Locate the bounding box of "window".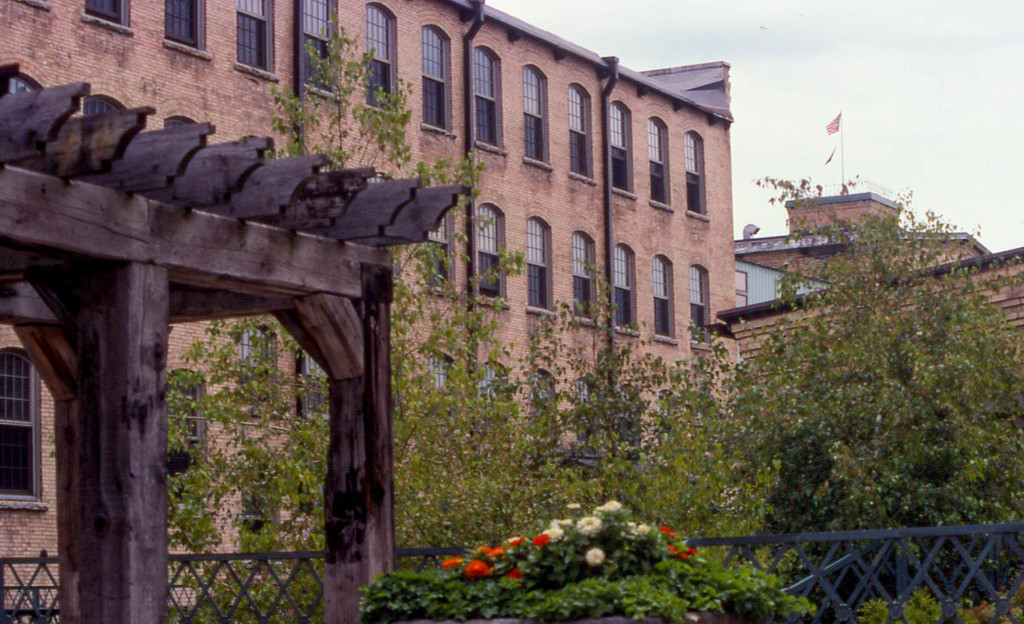
Bounding box: 688 267 710 341.
